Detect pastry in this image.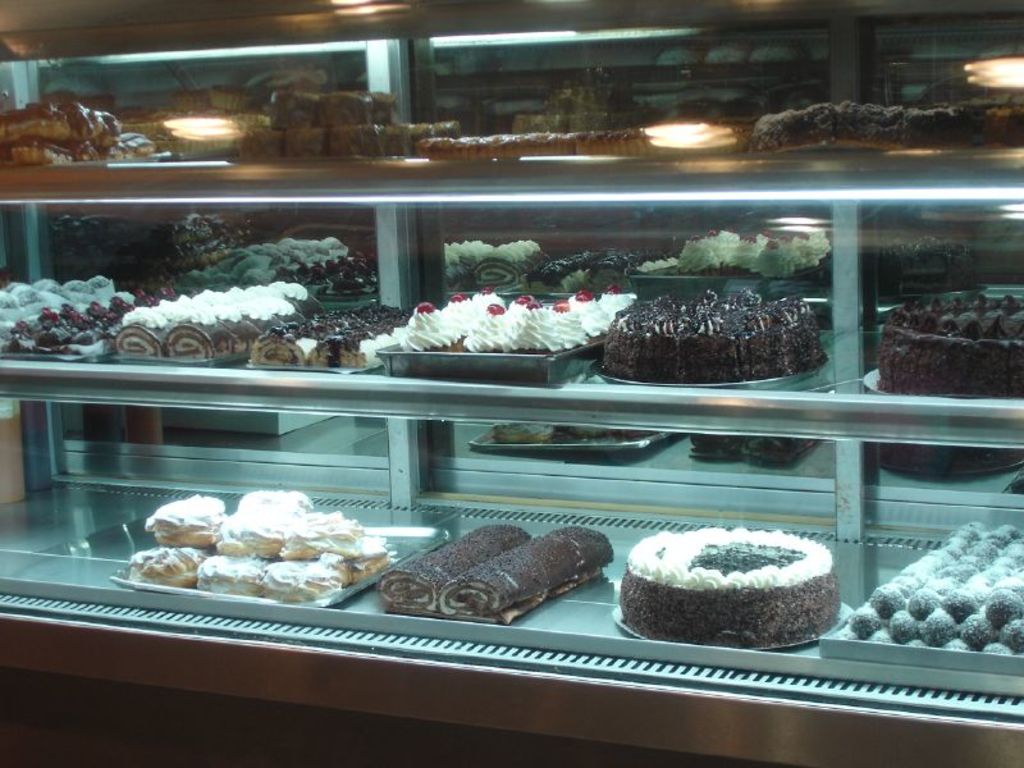
Detection: left=675, top=311, right=736, bottom=385.
